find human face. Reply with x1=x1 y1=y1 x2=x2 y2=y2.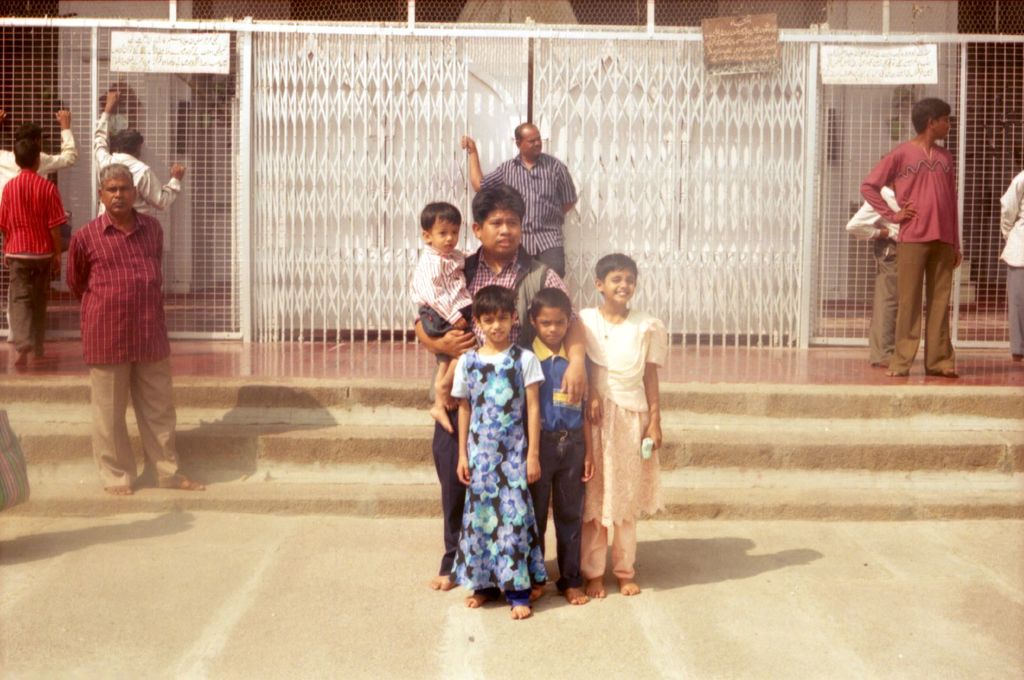
x1=526 y1=131 x2=542 y2=157.
